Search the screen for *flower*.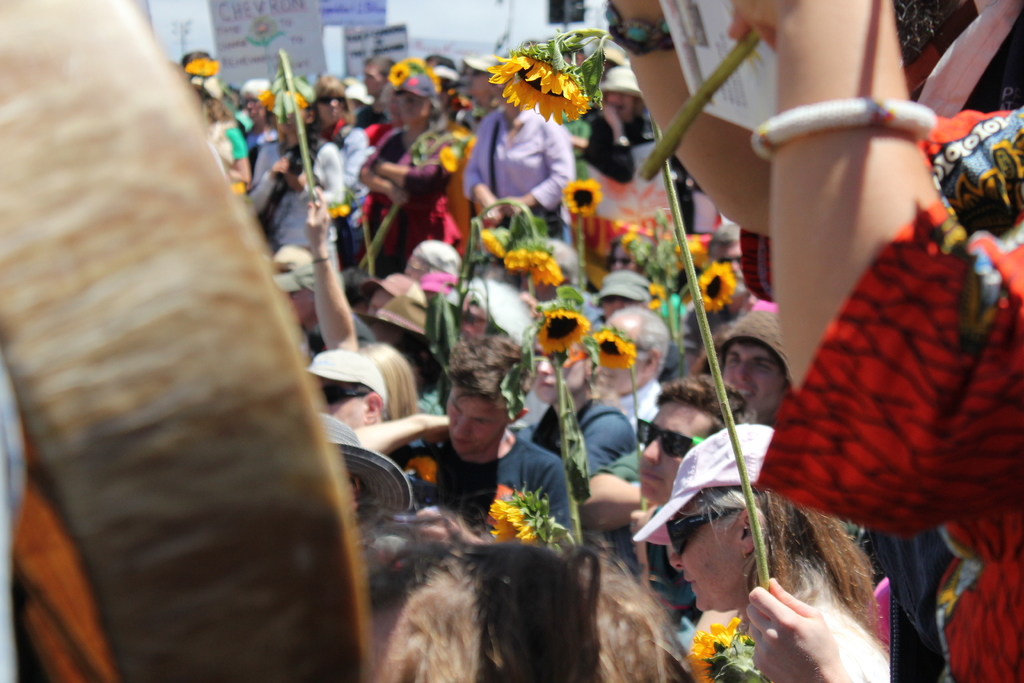
Found at locate(486, 492, 566, 545).
